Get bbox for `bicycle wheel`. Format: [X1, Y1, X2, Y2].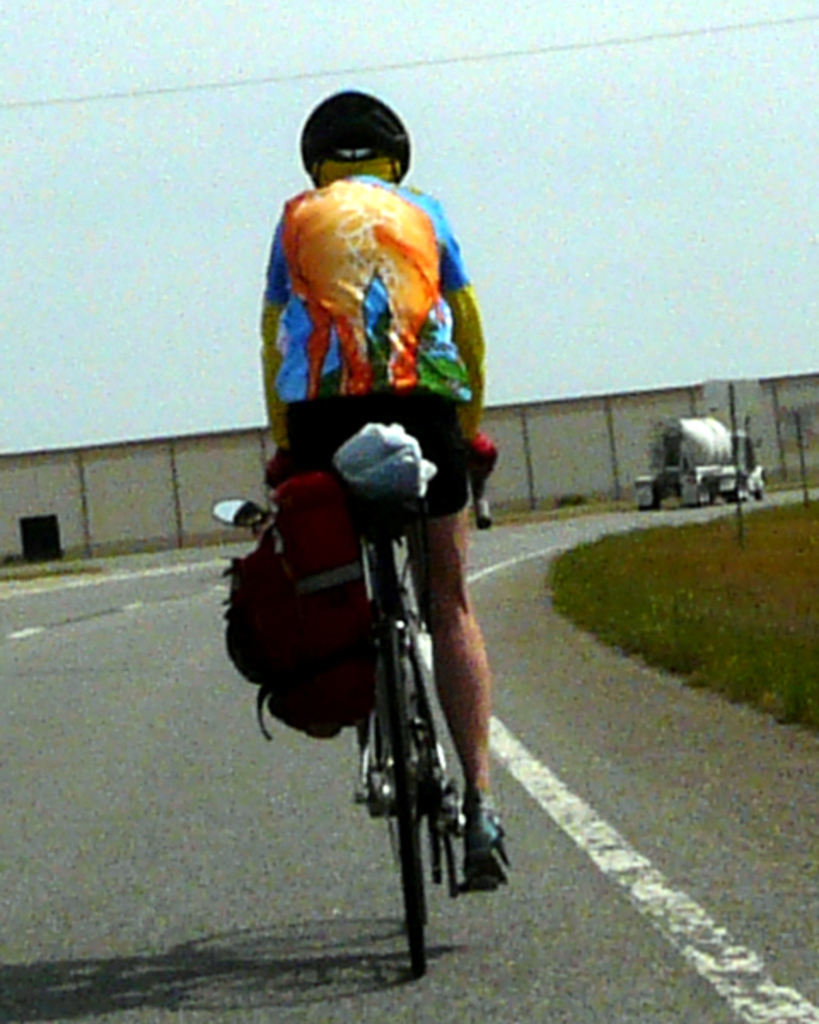
[374, 606, 437, 978].
